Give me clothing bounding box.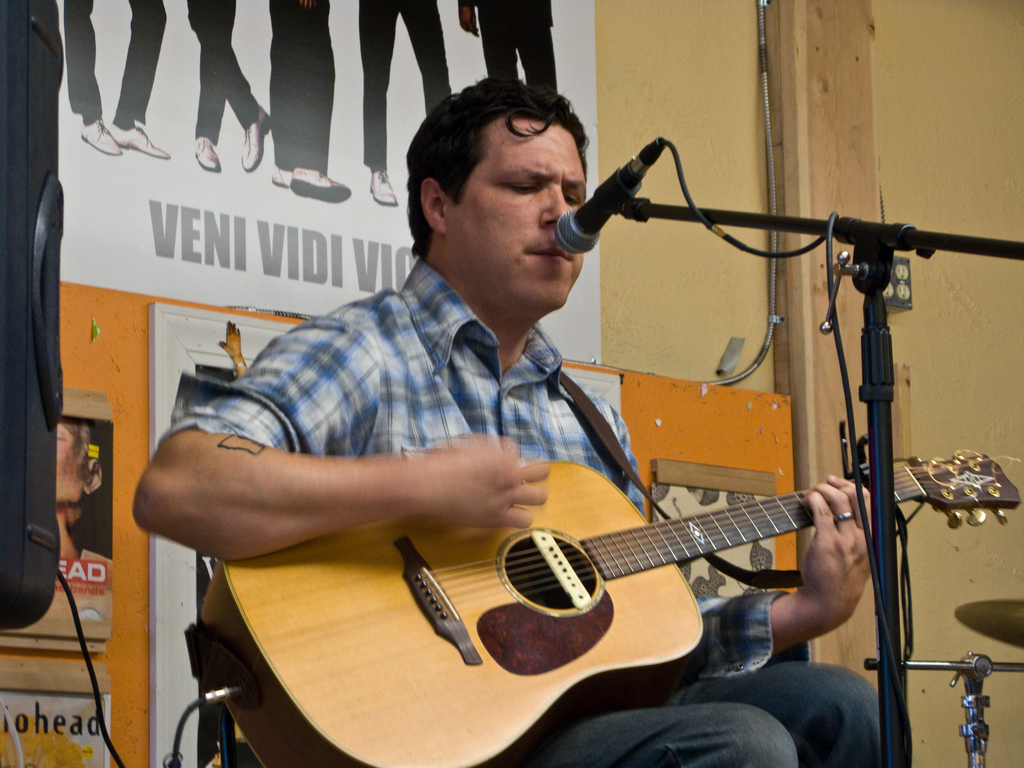
155:259:888:767.
